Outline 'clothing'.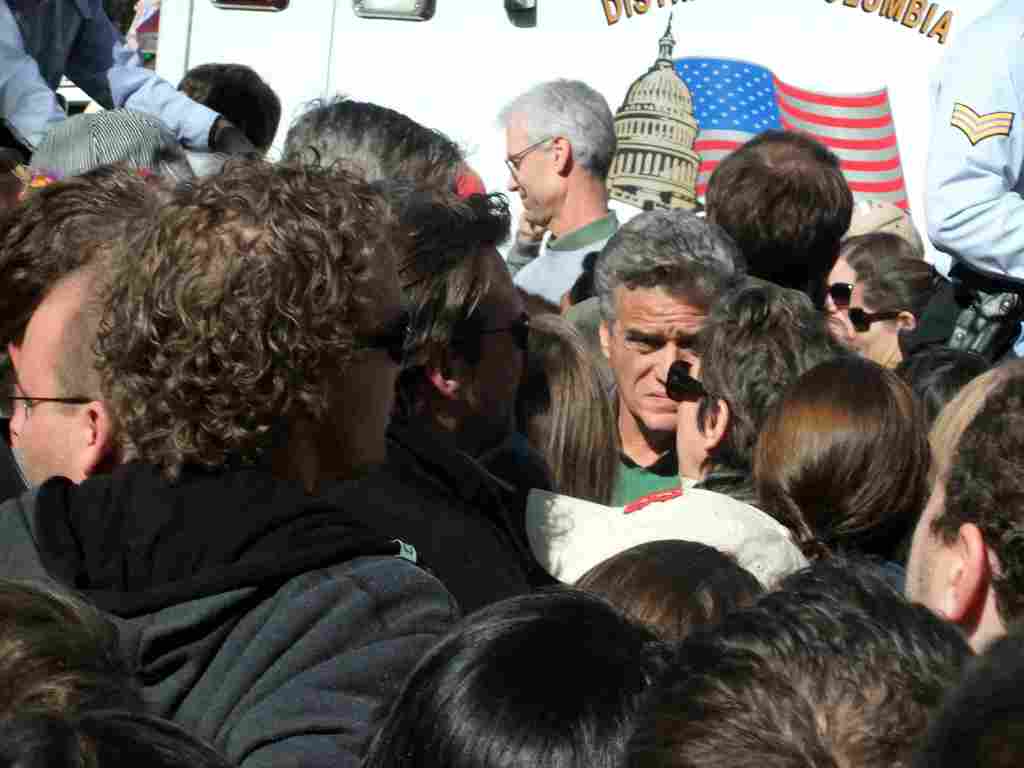
Outline: rect(597, 378, 676, 508).
